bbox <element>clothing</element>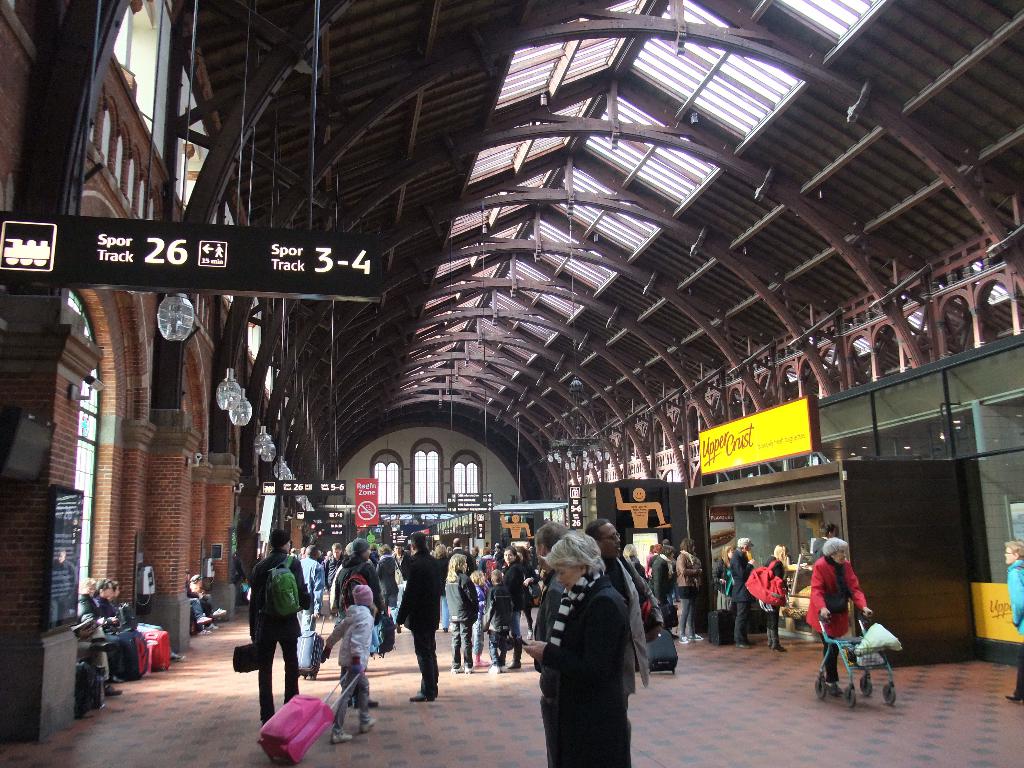
(807, 554, 868, 685)
